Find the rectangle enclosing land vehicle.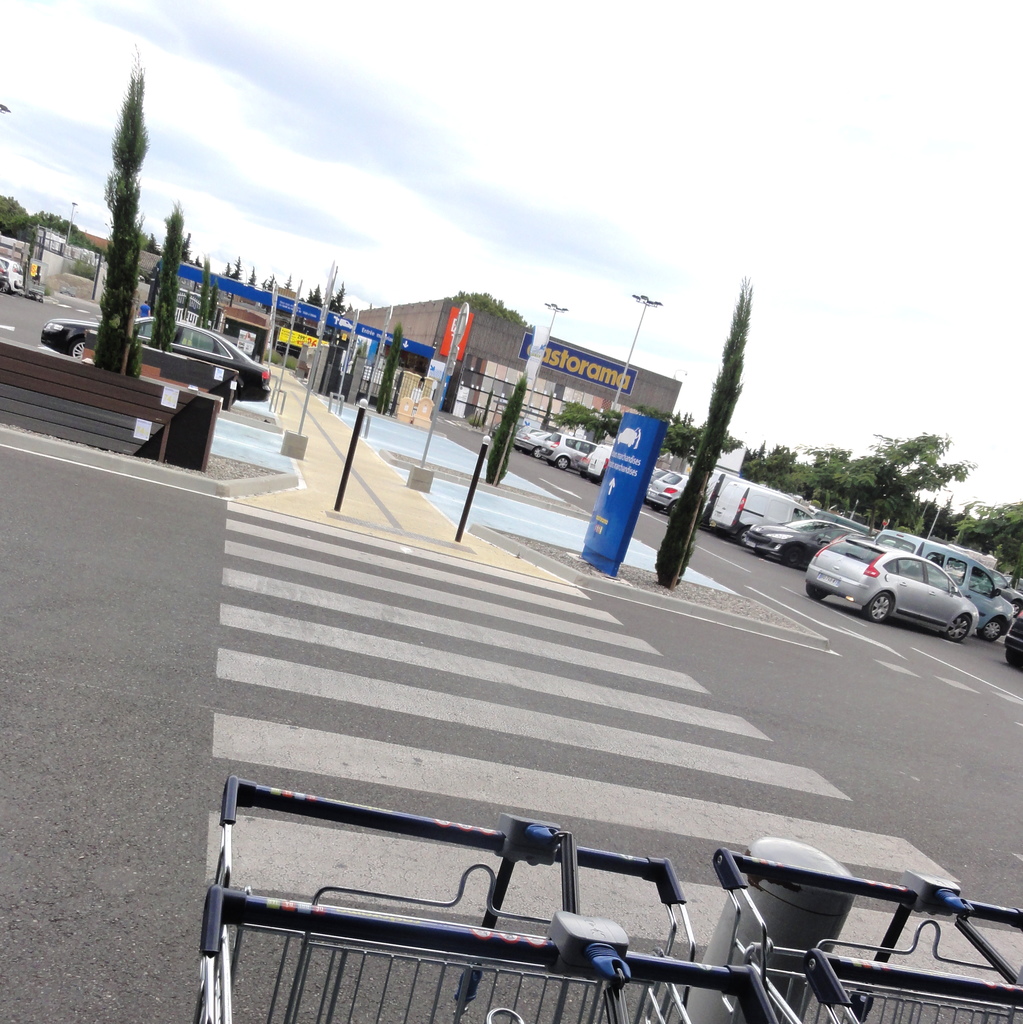
BBox(38, 315, 273, 411).
